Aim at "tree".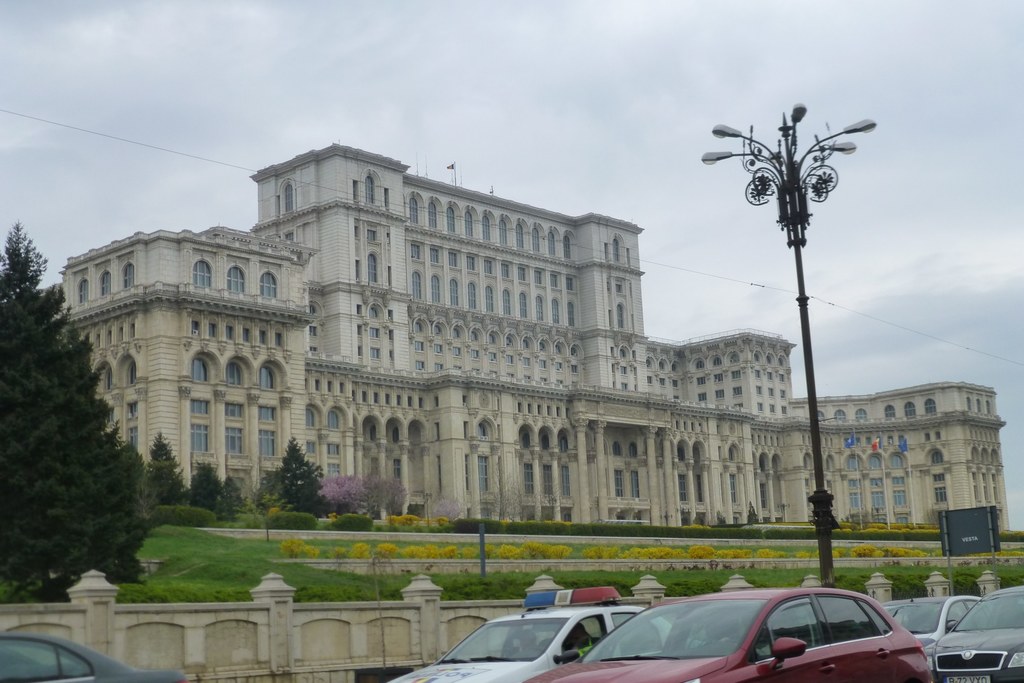
Aimed at (x1=0, y1=264, x2=108, y2=593).
